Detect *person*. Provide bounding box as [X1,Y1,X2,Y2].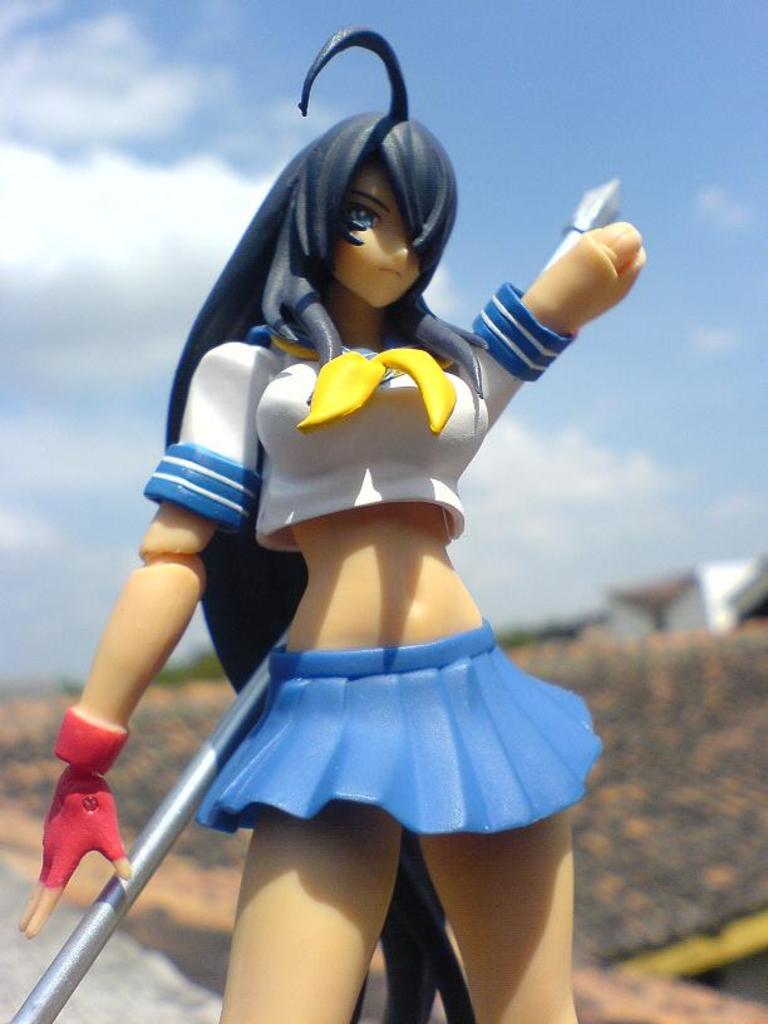
[119,36,639,1014].
